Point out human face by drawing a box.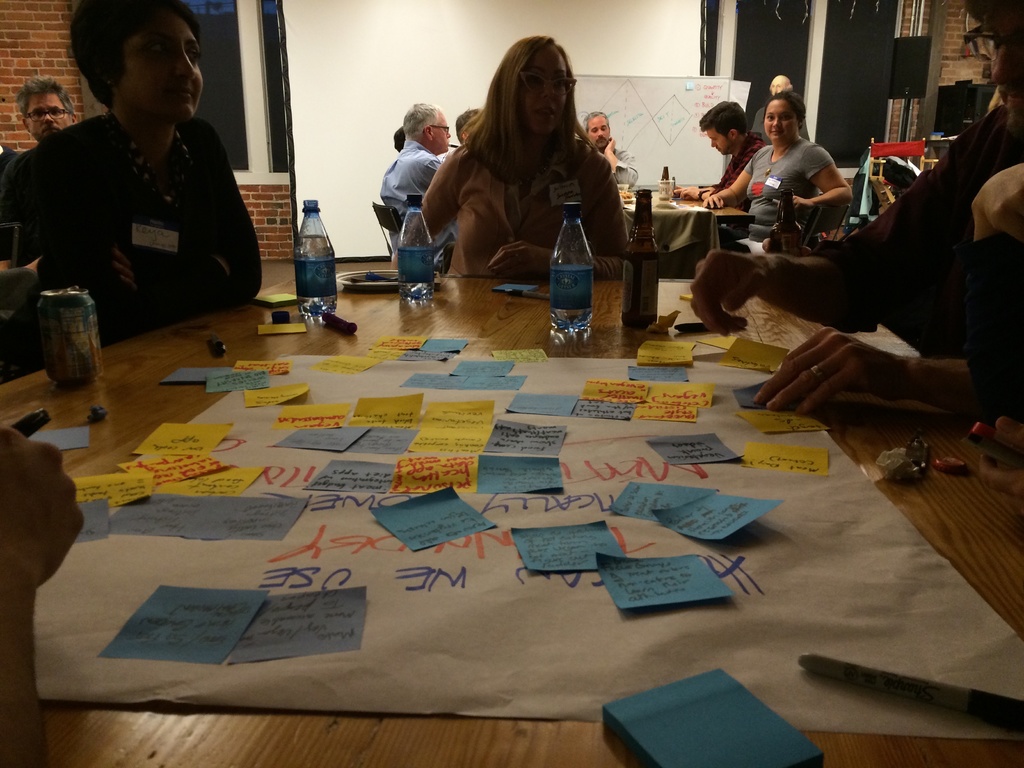
23 92 70 138.
